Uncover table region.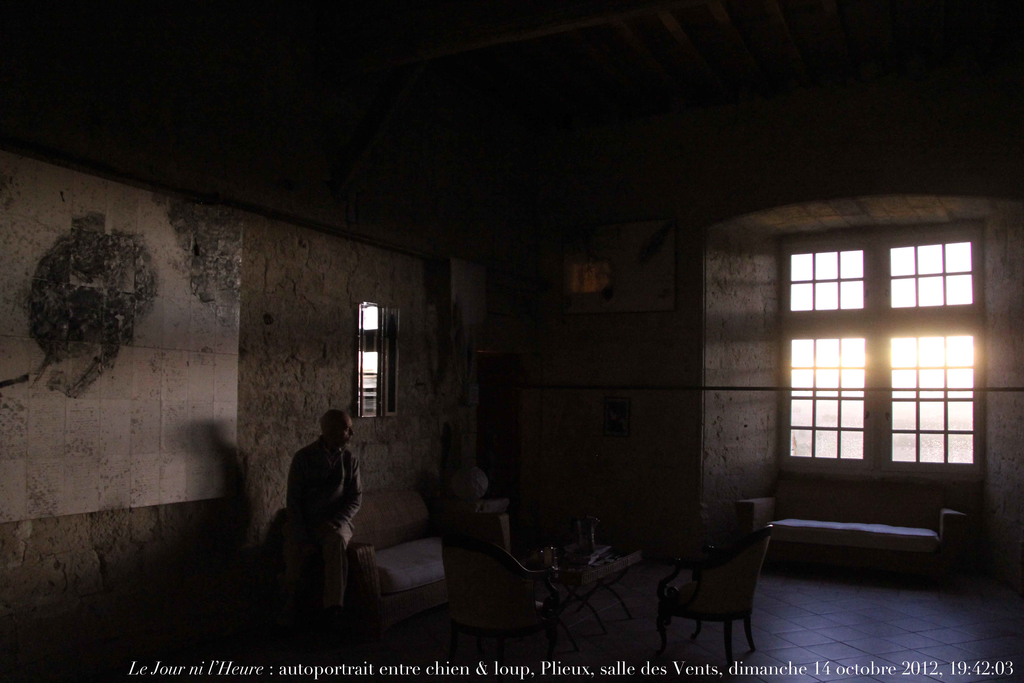
Uncovered: <bbox>533, 534, 649, 639</bbox>.
